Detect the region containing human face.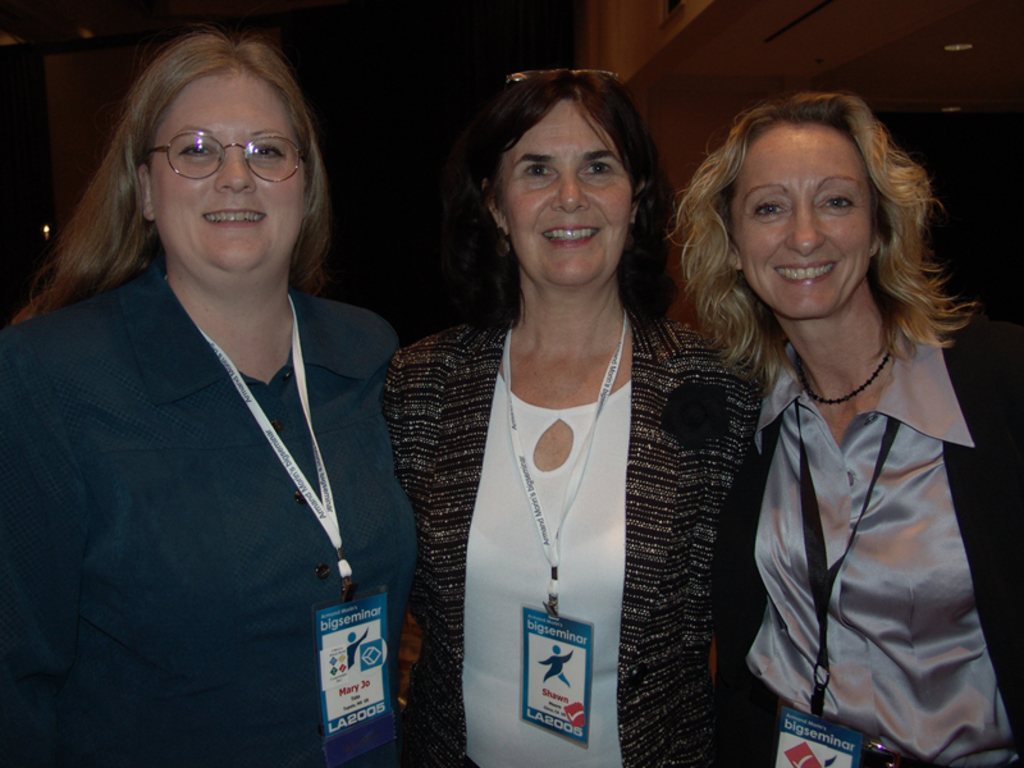
<box>735,127,872,326</box>.
